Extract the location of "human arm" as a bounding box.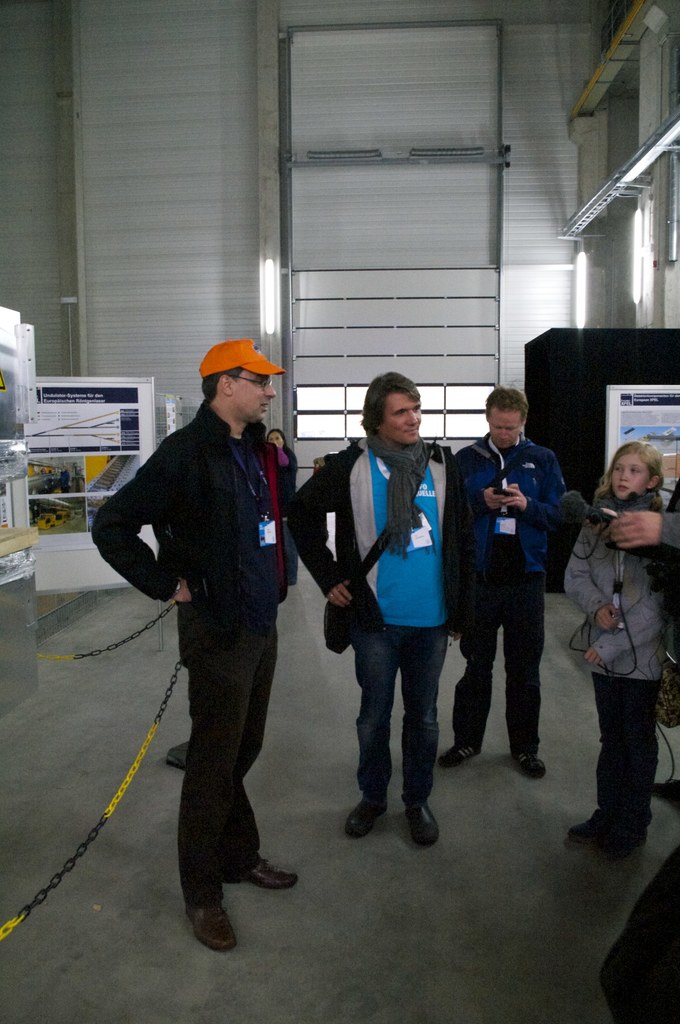
locate(291, 449, 363, 610).
